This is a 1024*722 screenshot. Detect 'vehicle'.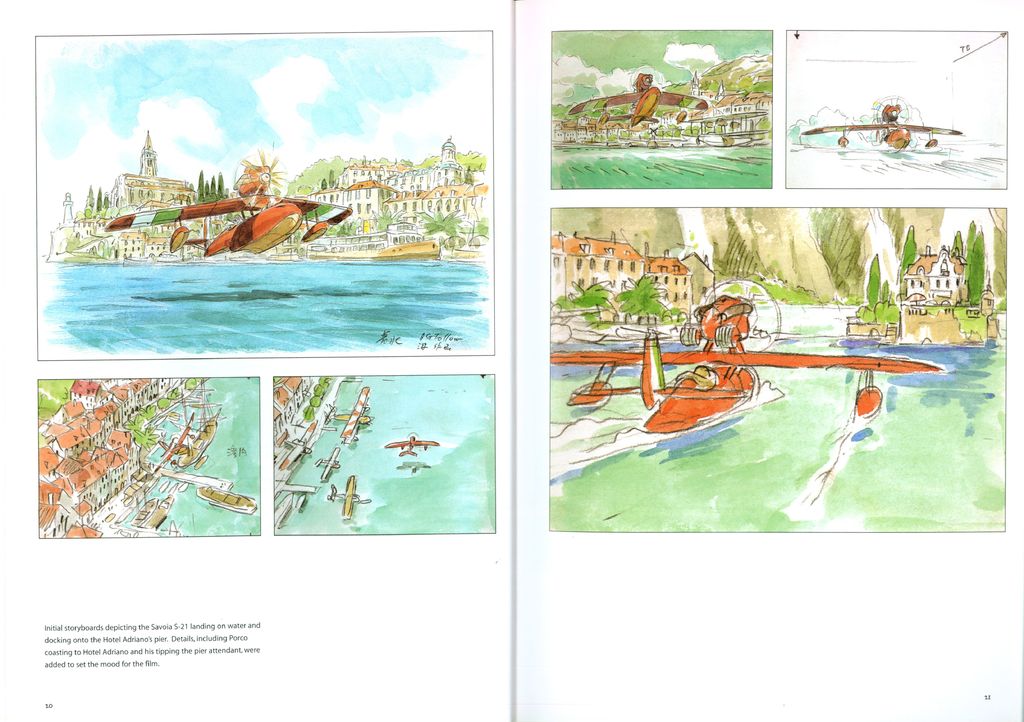
[x1=372, y1=239, x2=441, y2=259].
